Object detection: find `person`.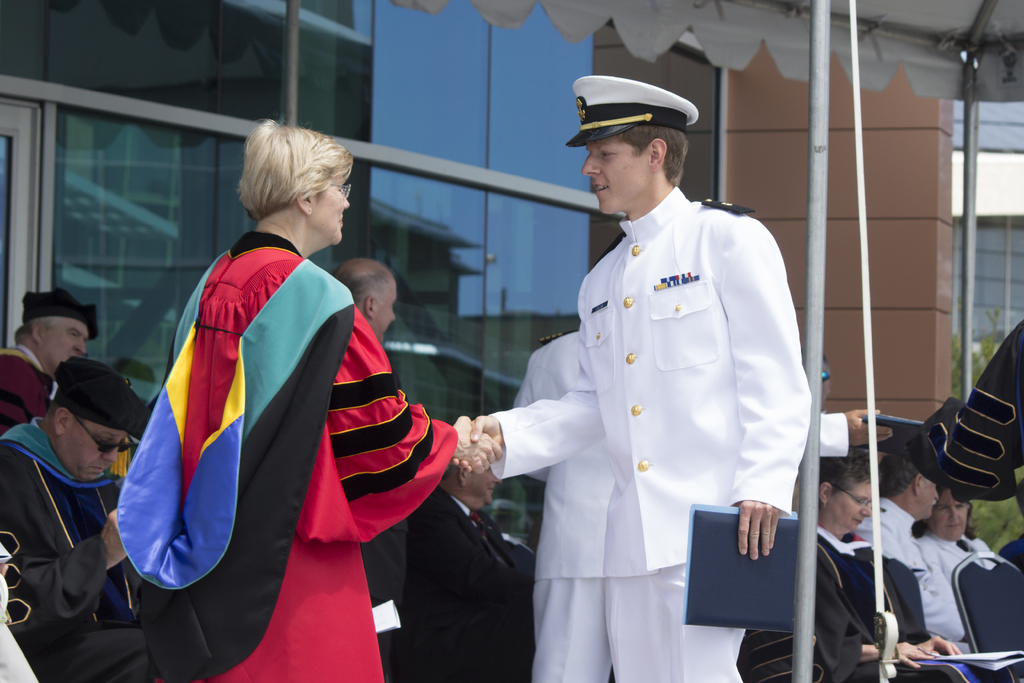
<box>849,450,975,680</box>.
